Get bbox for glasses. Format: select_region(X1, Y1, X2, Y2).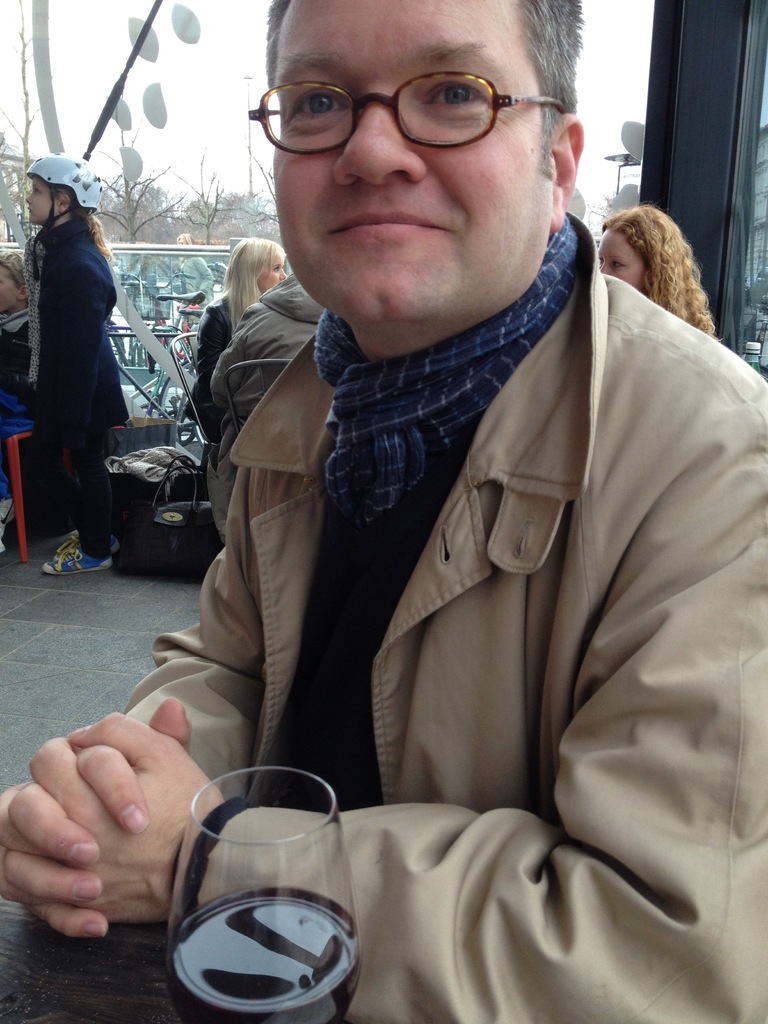
select_region(254, 51, 568, 141).
